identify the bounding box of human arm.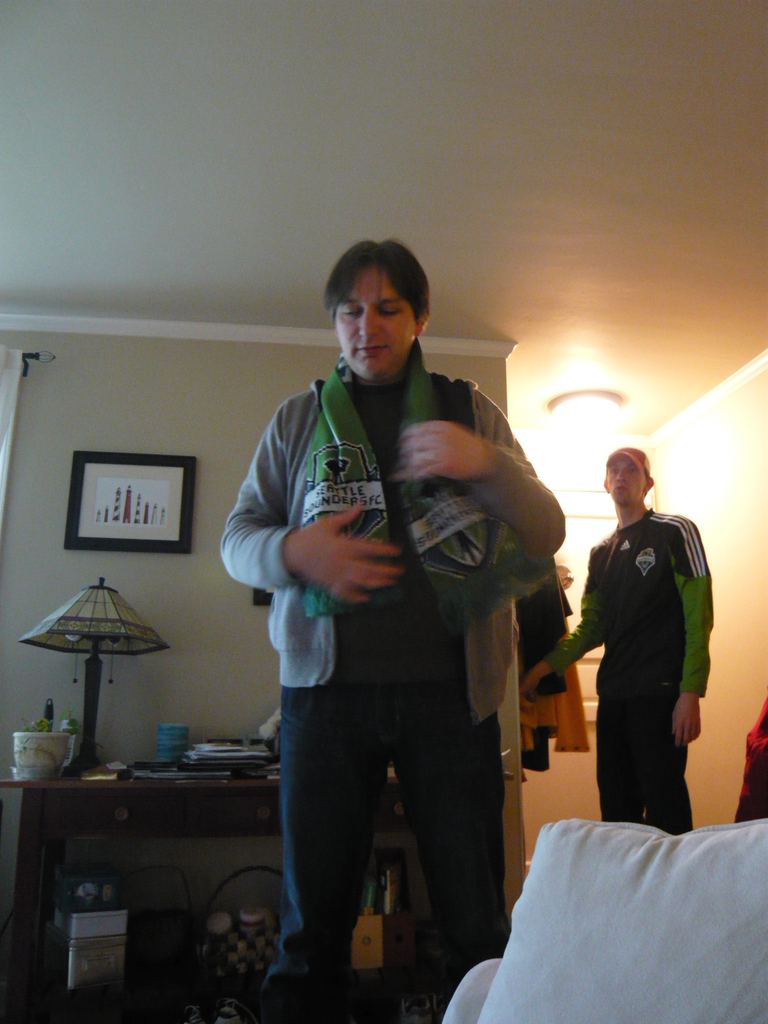
216, 413, 401, 609.
